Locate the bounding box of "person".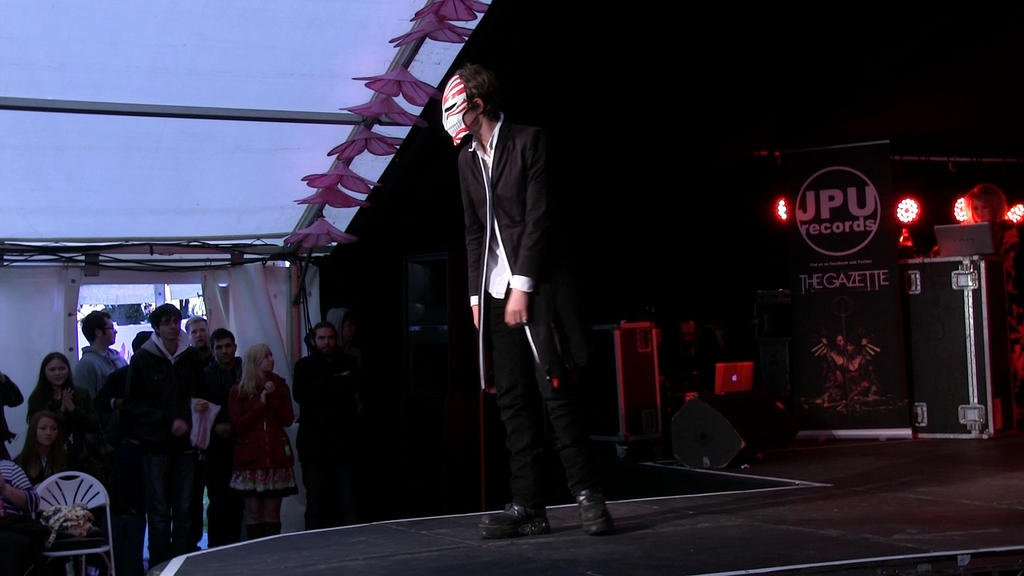
Bounding box: 229,337,304,542.
